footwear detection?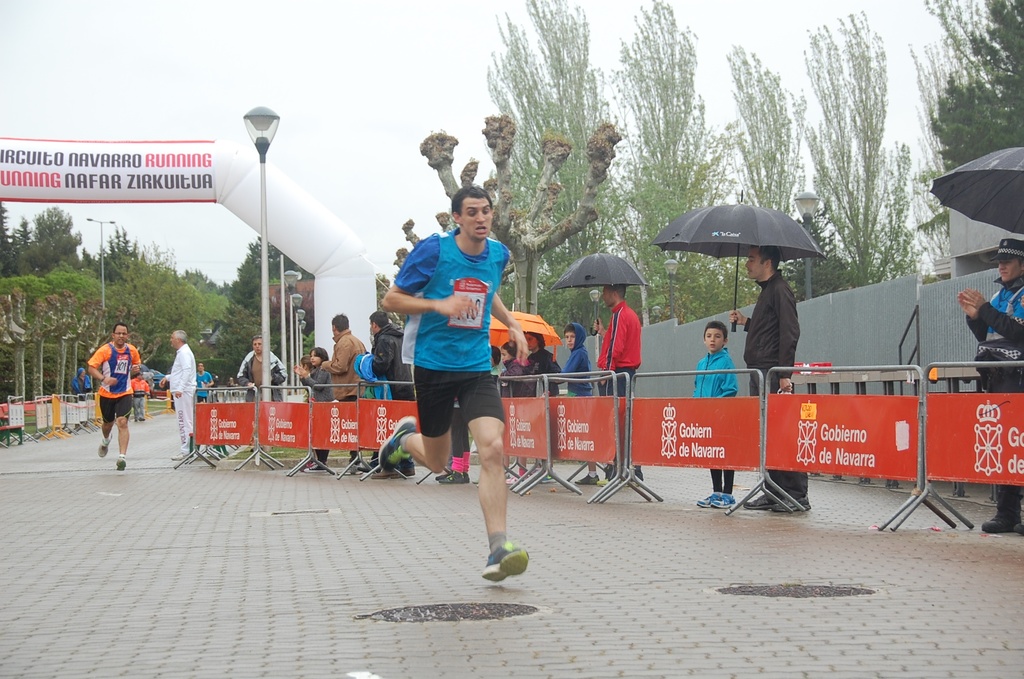
pyautogui.locateOnScreen(697, 492, 719, 511)
